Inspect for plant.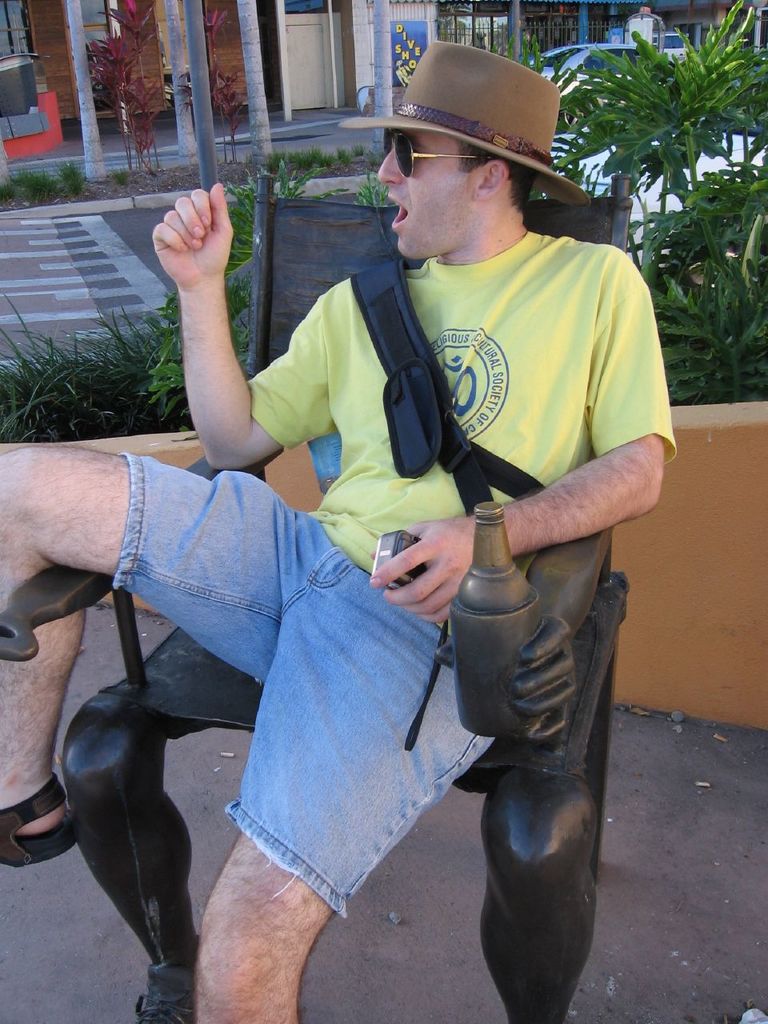
Inspection: 0:298:216:434.
